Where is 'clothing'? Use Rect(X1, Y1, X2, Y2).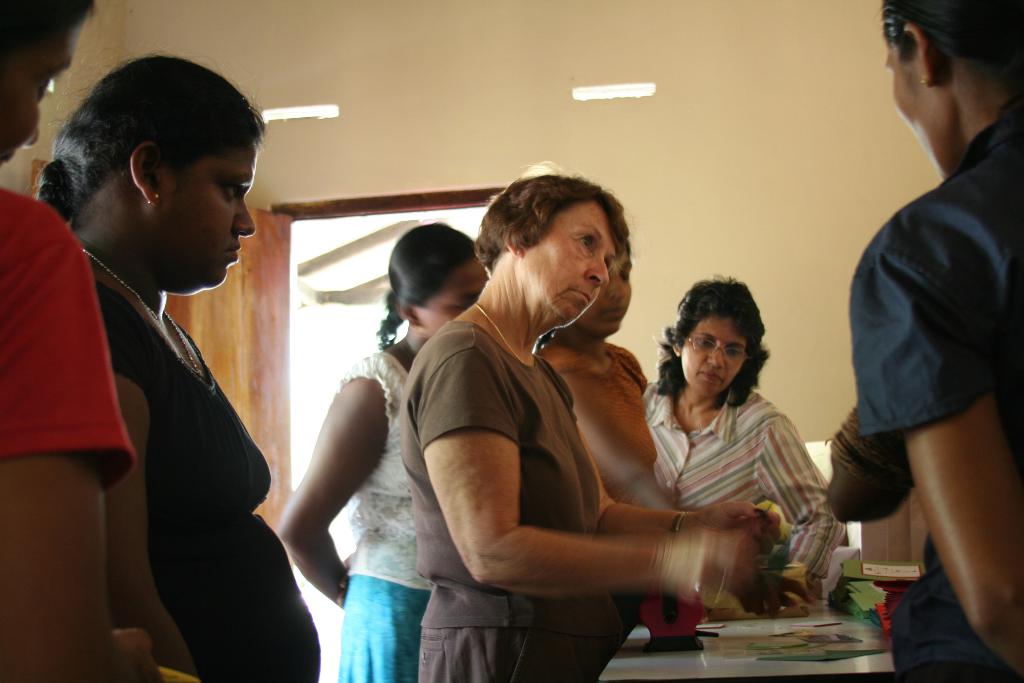
Rect(840, 38, 1013, 617).
